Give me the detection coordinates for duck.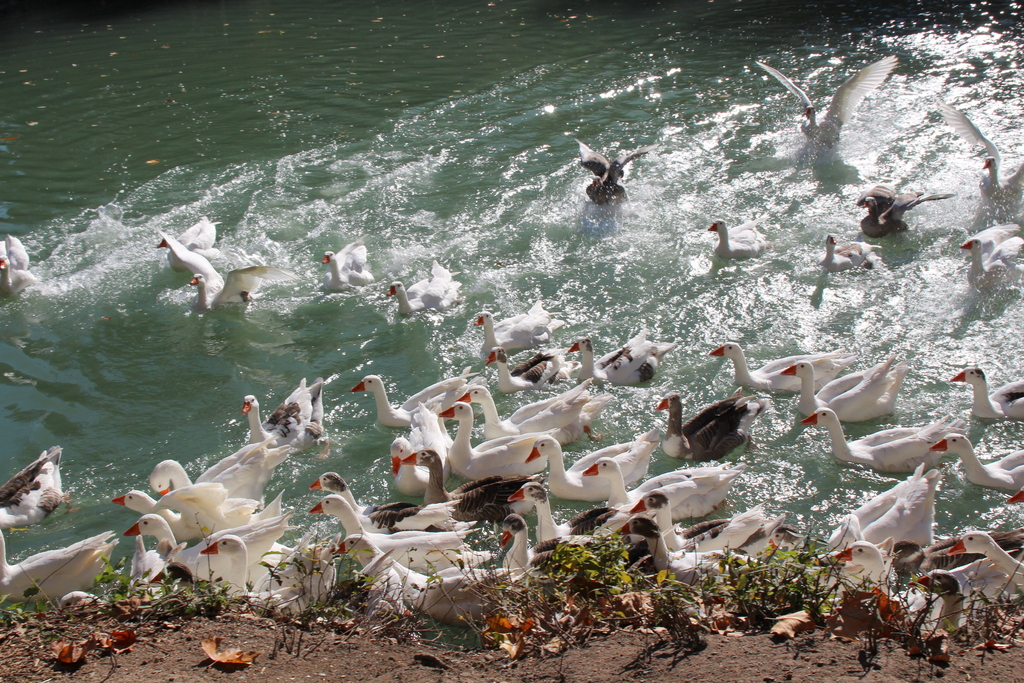
x1=493, y1=514, x2=545, y2=583.
